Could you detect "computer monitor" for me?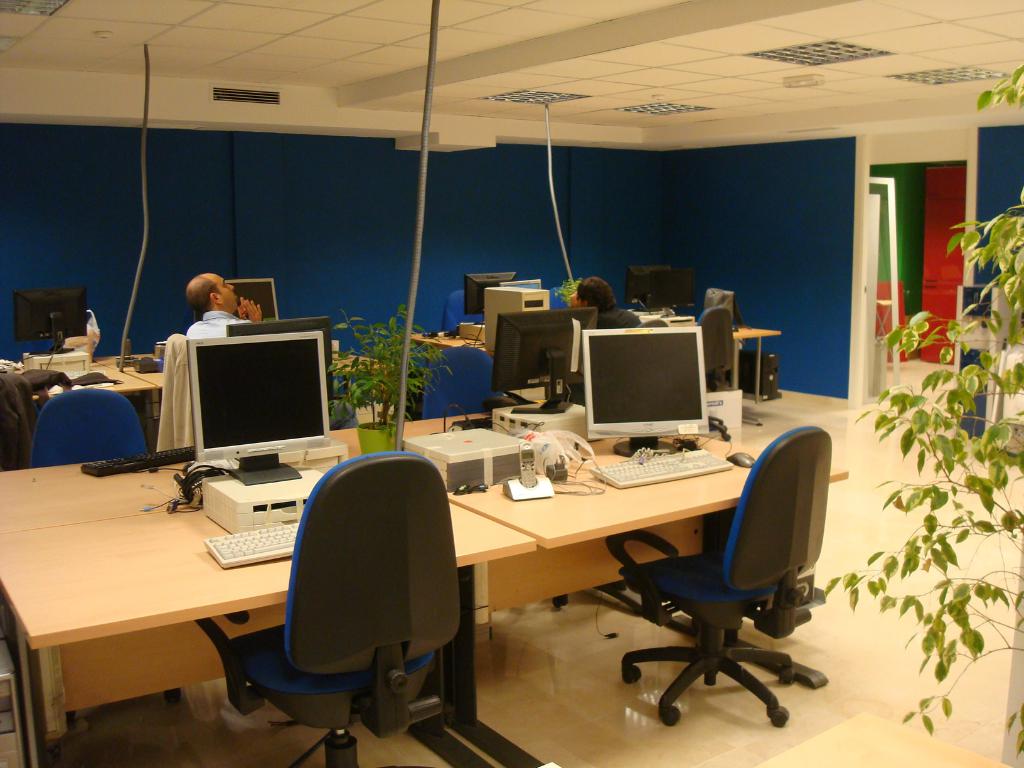
Detection result: rect(627, 264, 668, 308).
